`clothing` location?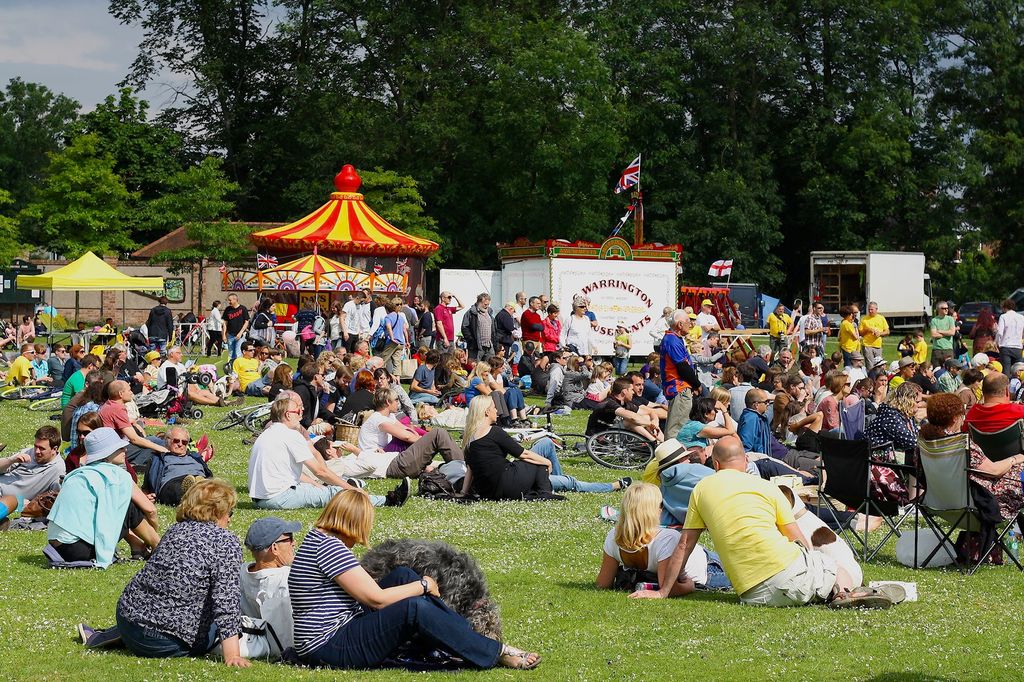
149/303/174/358
